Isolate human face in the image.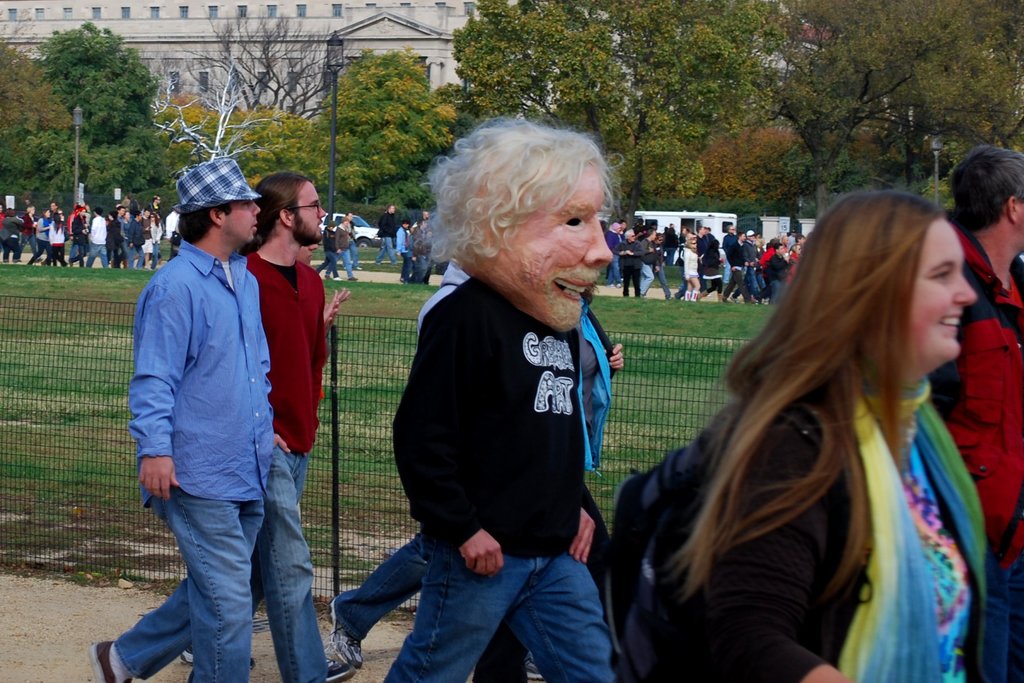
Isolated region: 1008,197,1023,256.
